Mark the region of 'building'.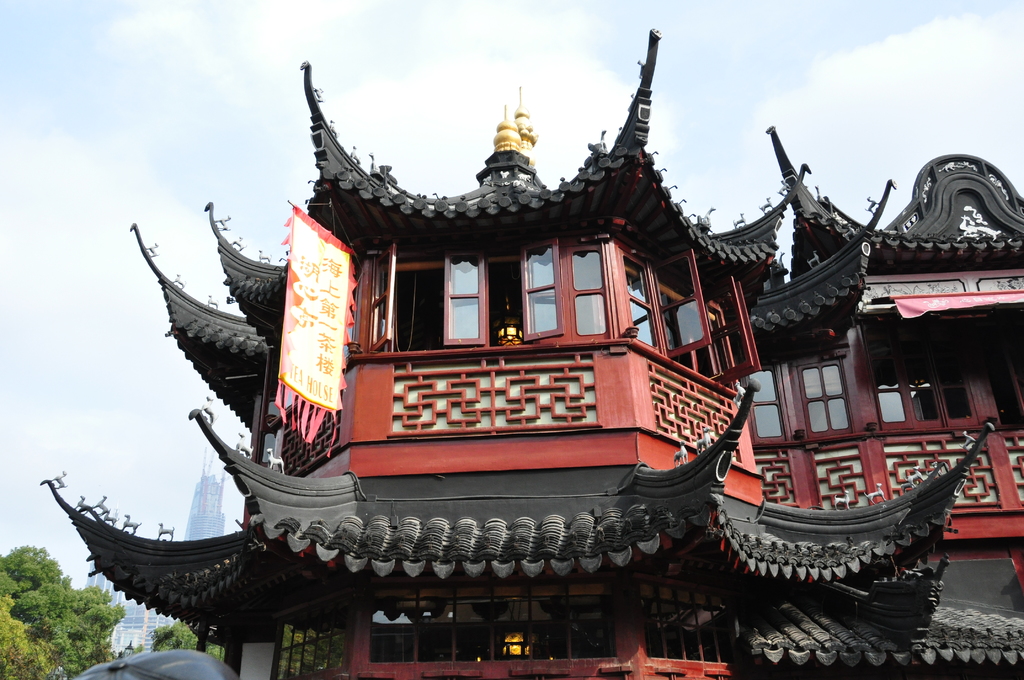
Region: [x1=38, y1=28, x2=1023, y2=679].
